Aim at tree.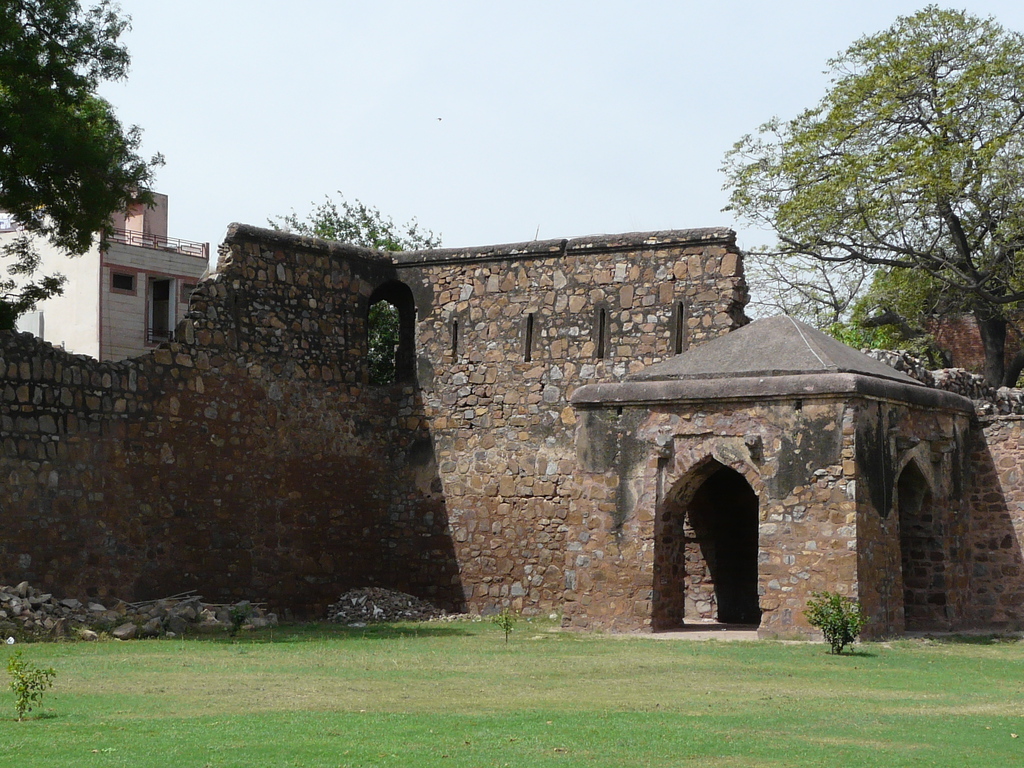
Aimed at BBox(0, 0, 171, 358).
